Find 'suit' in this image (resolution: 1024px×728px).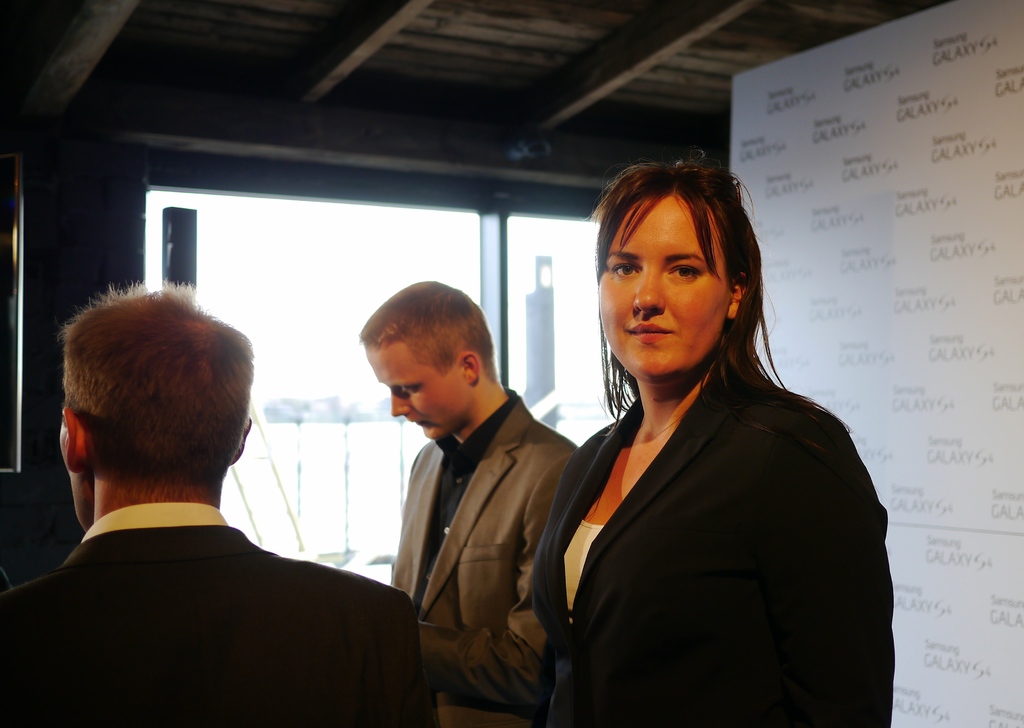
Rect(0, 490, 449, 727).
